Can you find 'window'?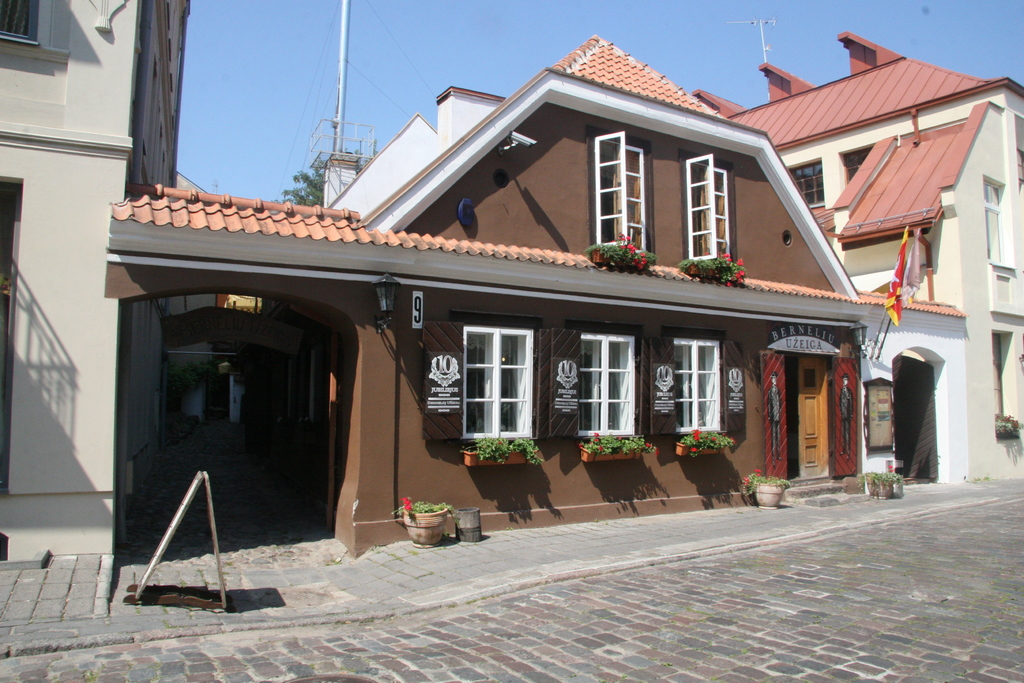
Yes, bounding box: bbox=[985, 178, 1011, 265].
